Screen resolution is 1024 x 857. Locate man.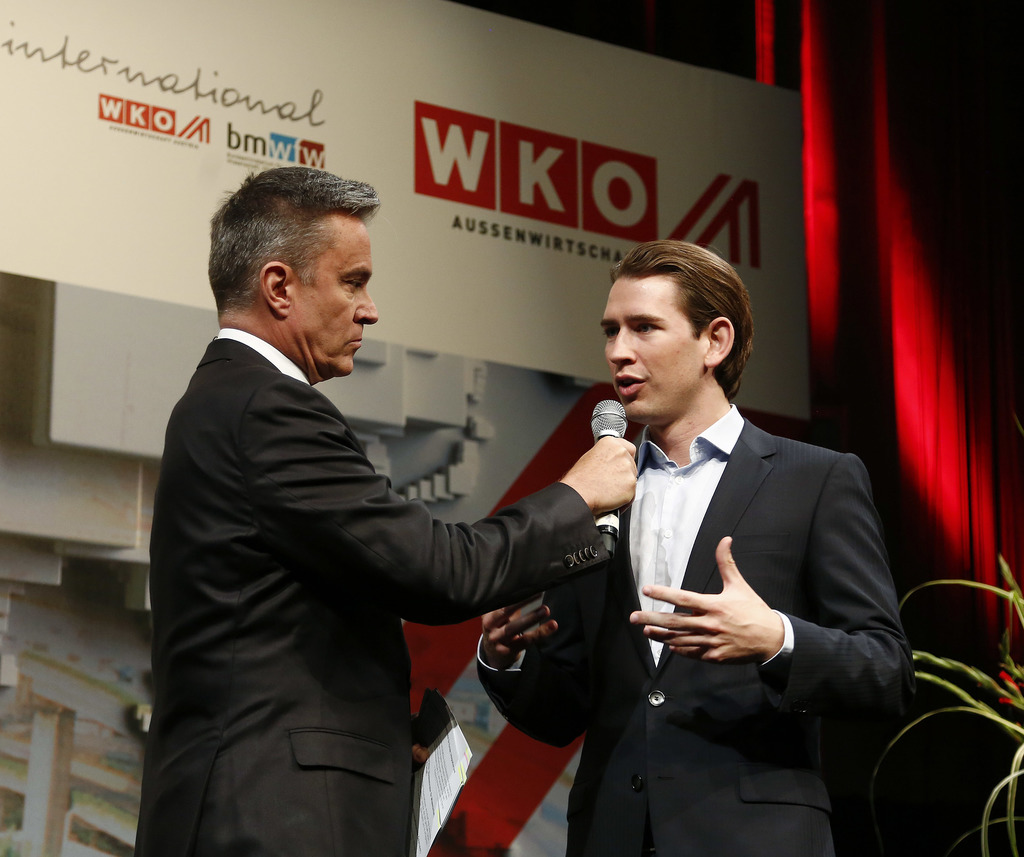
locate(468, 239, 920, 856).
